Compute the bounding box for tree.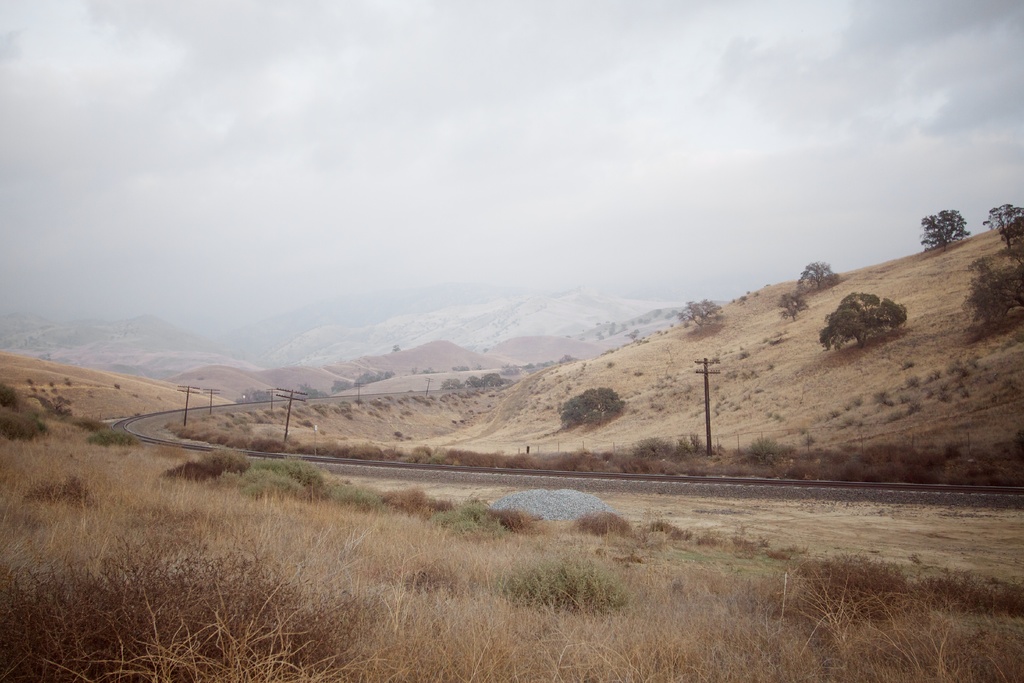
(x1=329, y1=377, x2=353, y2=399).
